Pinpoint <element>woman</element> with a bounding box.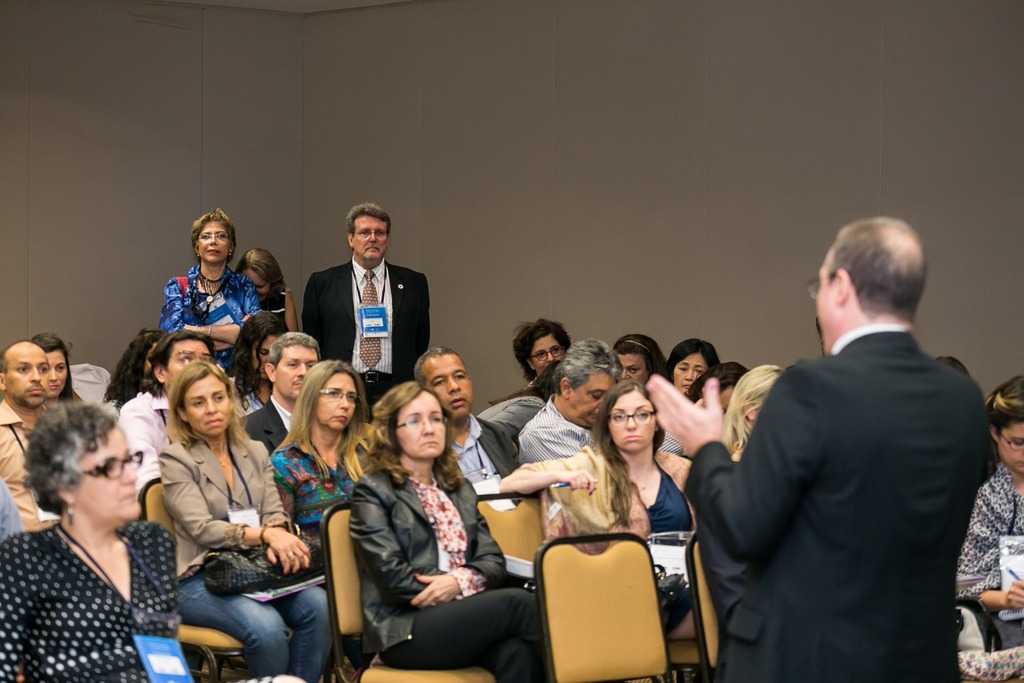
157:358:348:682.
